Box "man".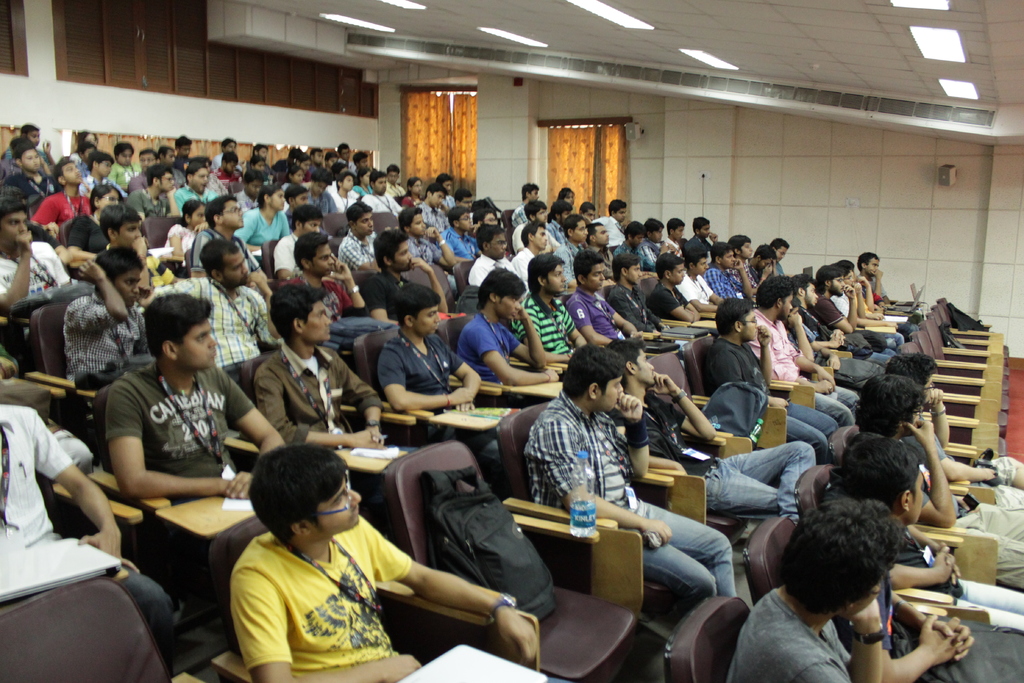
bbox=[239, 171, 264, 211].
